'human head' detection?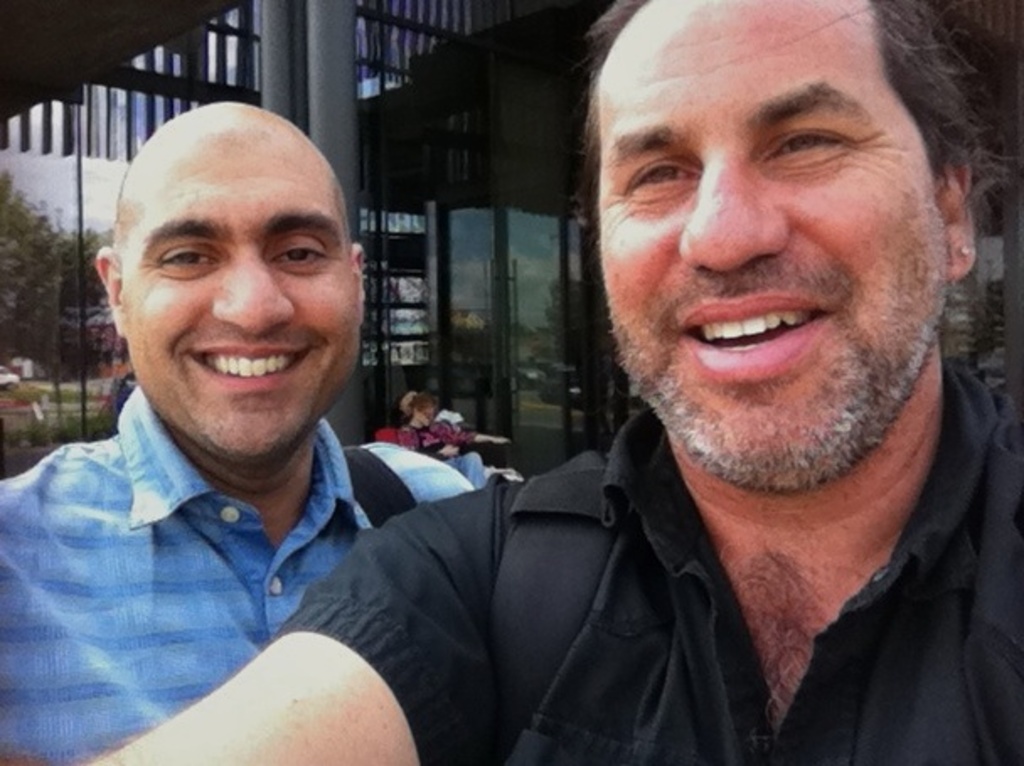
<bbox>81, 74, 365, 441</bbox>
